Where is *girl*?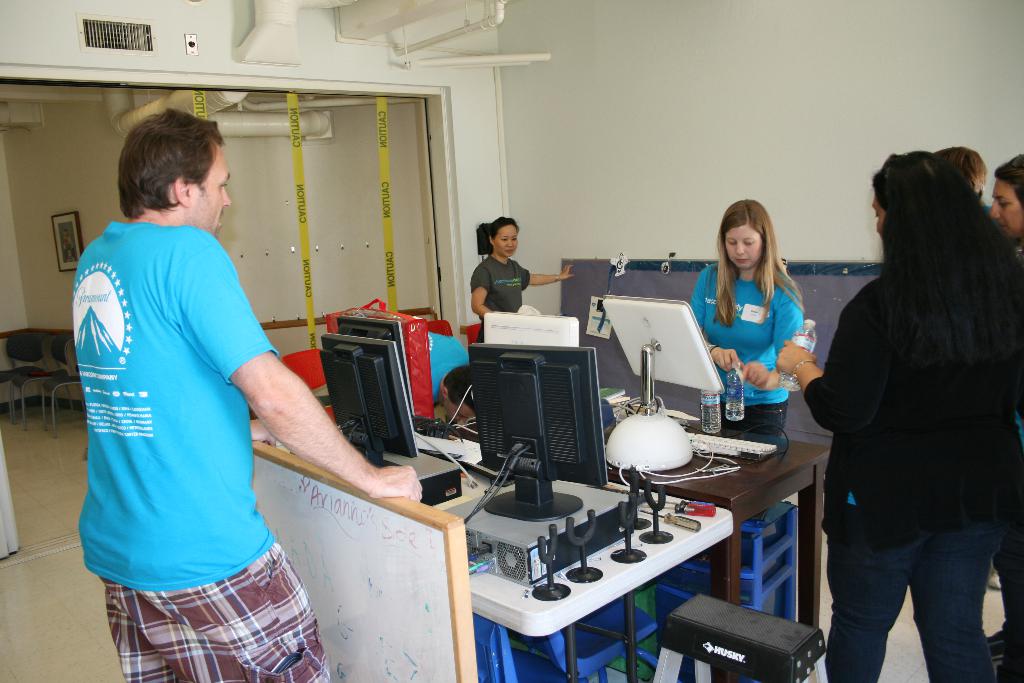
<region>705, 202, 826, 432</region>.
